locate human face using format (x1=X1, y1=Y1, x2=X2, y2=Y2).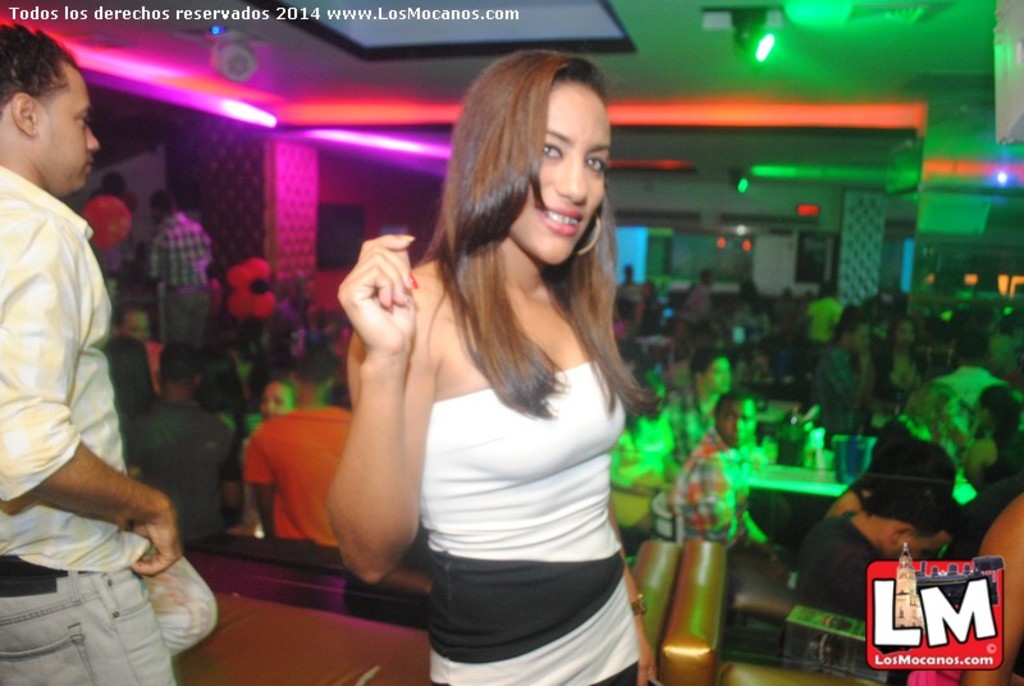
(x1=717, y1=402, x2=754, y2=453).
